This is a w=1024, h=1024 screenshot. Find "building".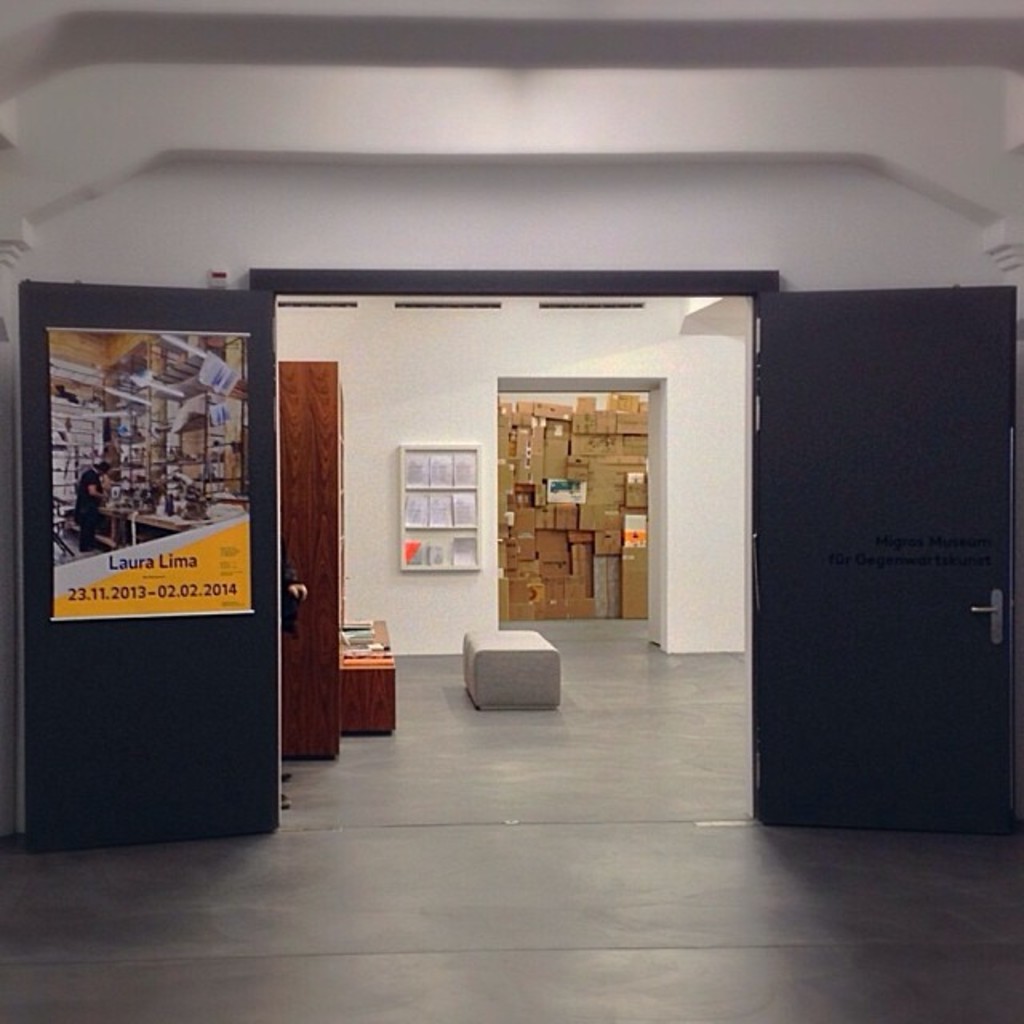
Bounding box: Rect(0, 0, 1022, 1022).
